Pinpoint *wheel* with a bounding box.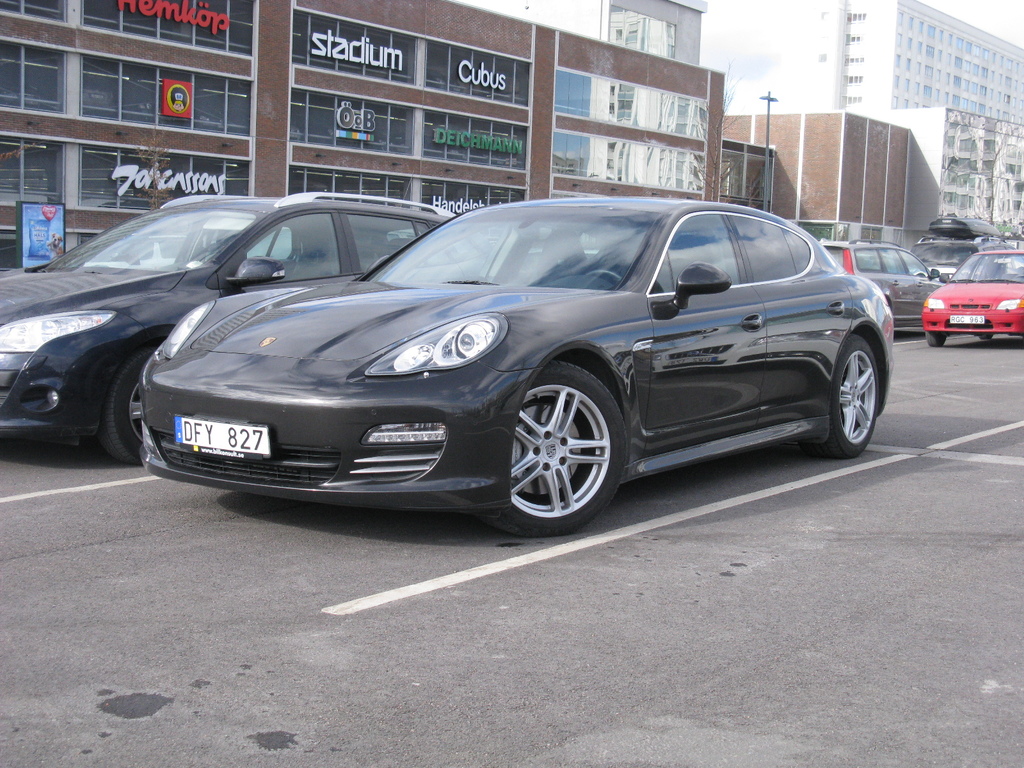
<box>806,336,890,463</box>.
